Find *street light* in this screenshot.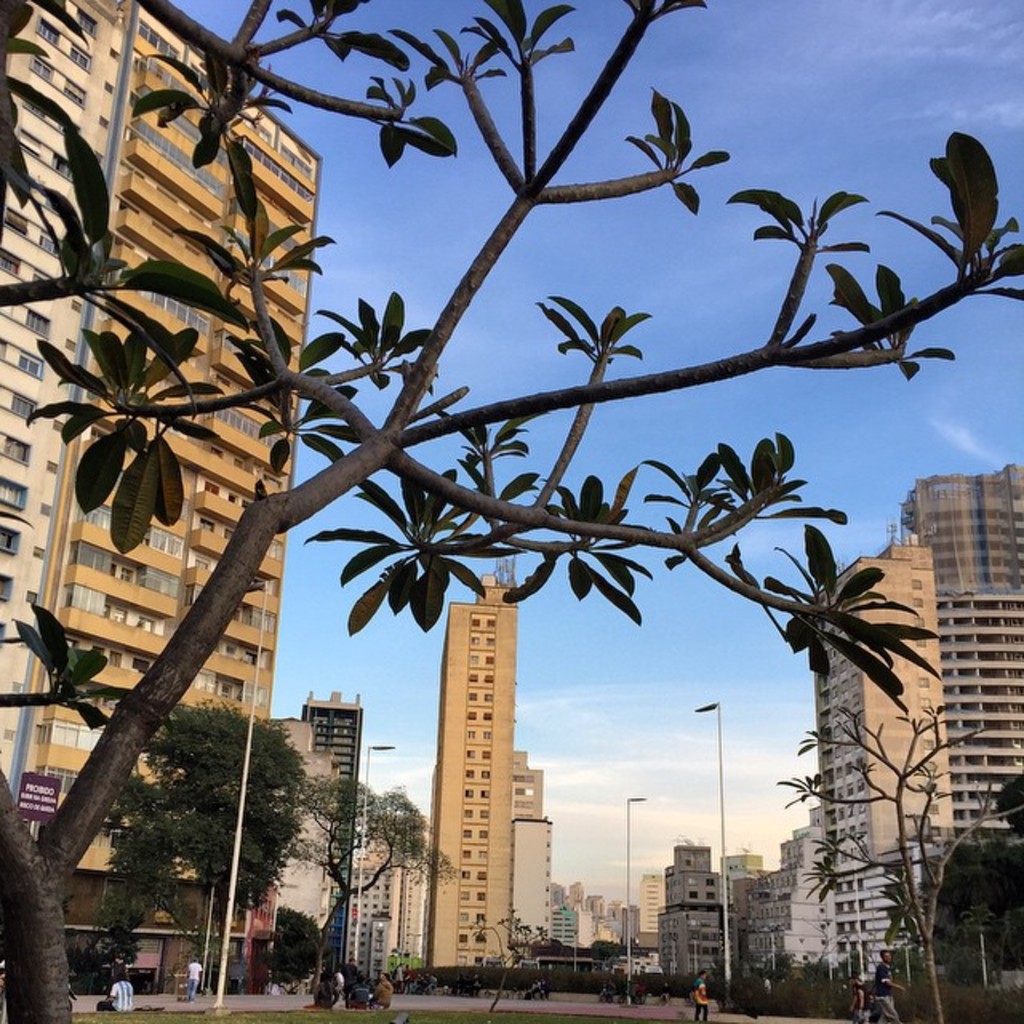
The bounding box for *street light* is pyautogui.locateOnScreen(218, 579, 272, 1008).
